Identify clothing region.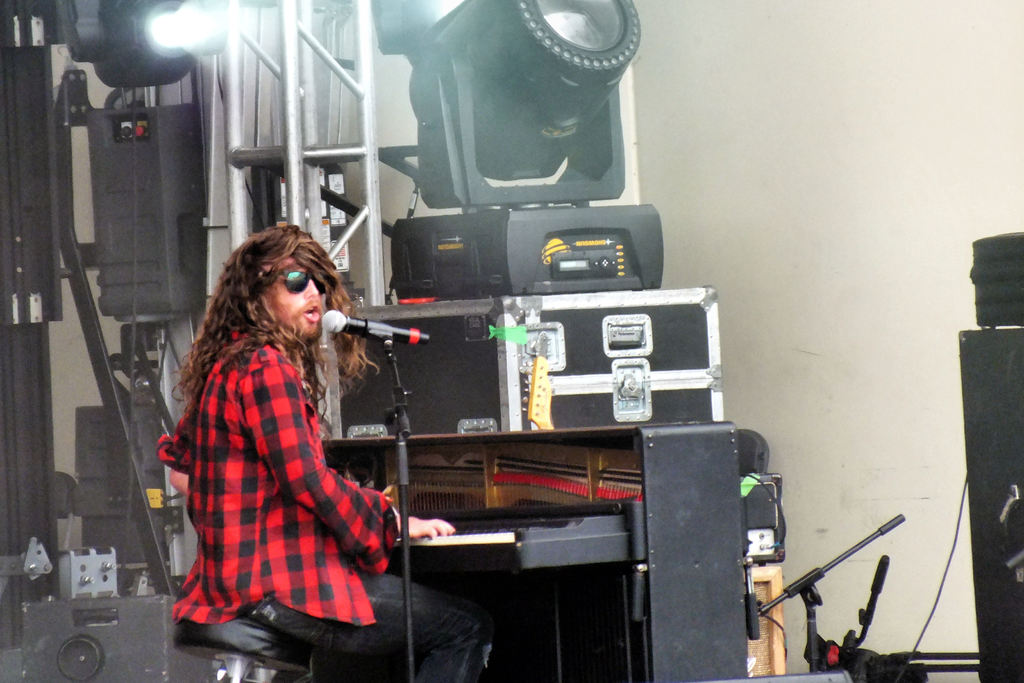
Region: region(167, 285, 386, 652).
